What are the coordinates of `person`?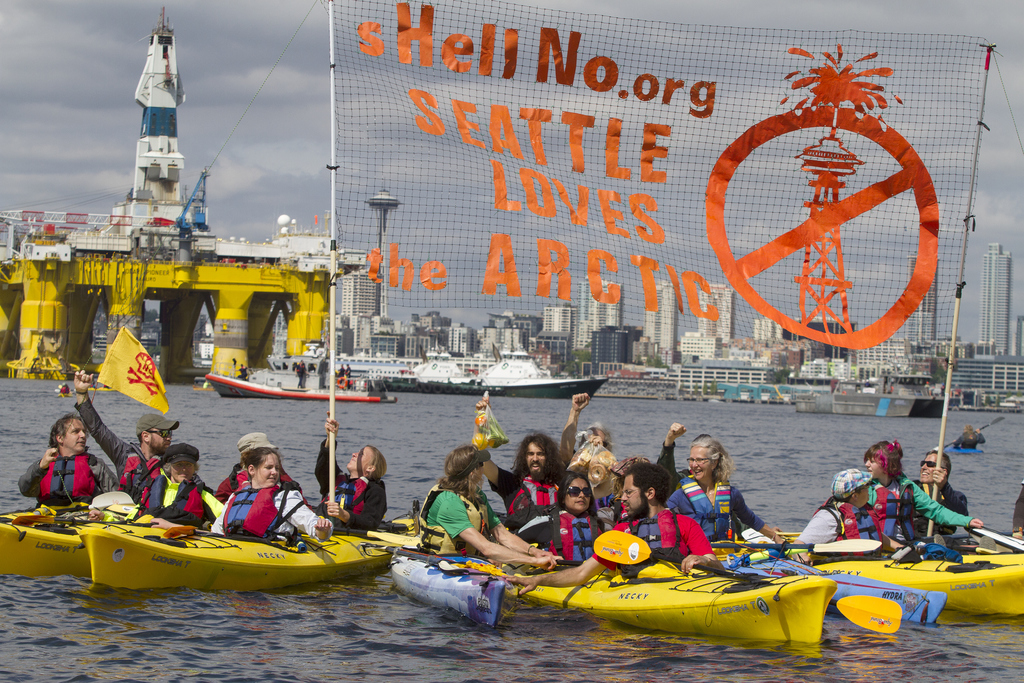
Rect(309, 419, 394, 542).
